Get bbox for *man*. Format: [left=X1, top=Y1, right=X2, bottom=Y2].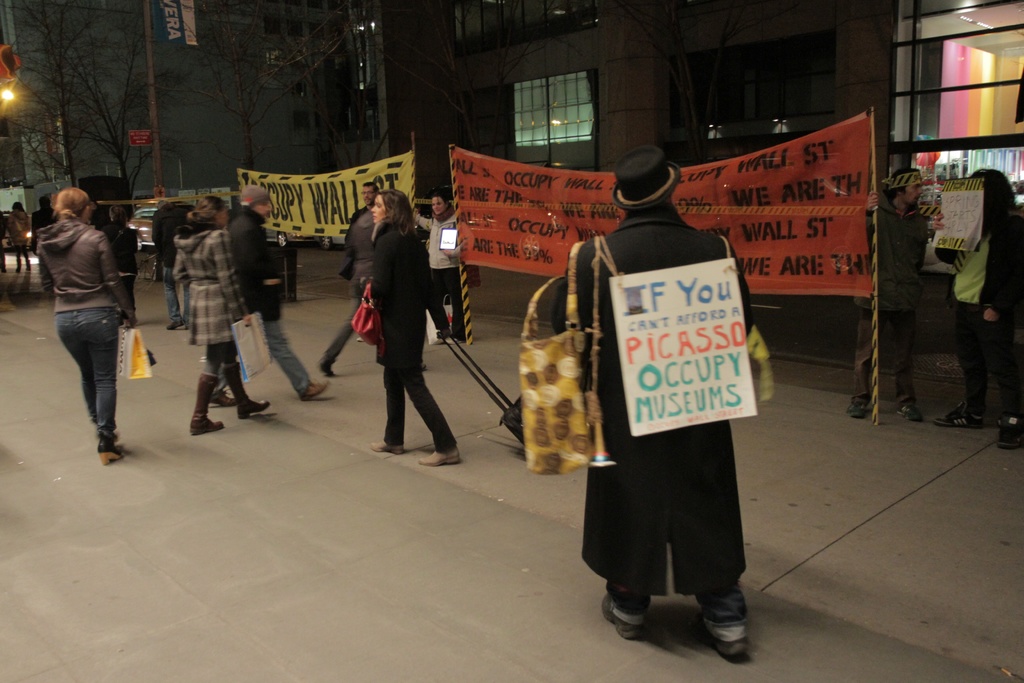
[left=152, top=203, right=193, bottom=331].
